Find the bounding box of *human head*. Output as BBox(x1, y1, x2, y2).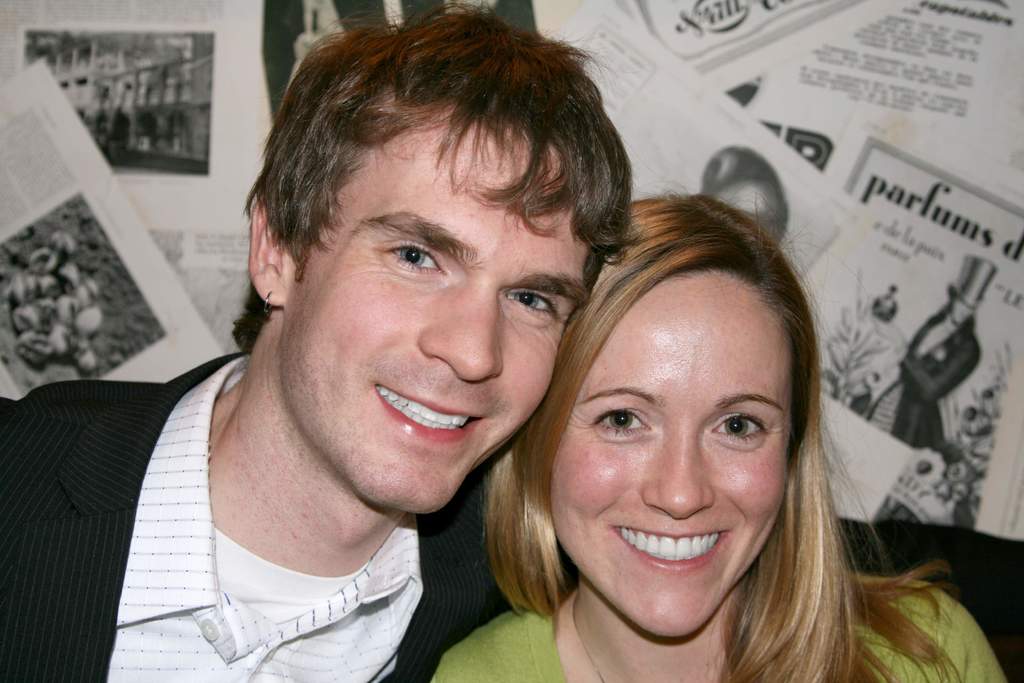
BBox(954, 293, 973, 325).
